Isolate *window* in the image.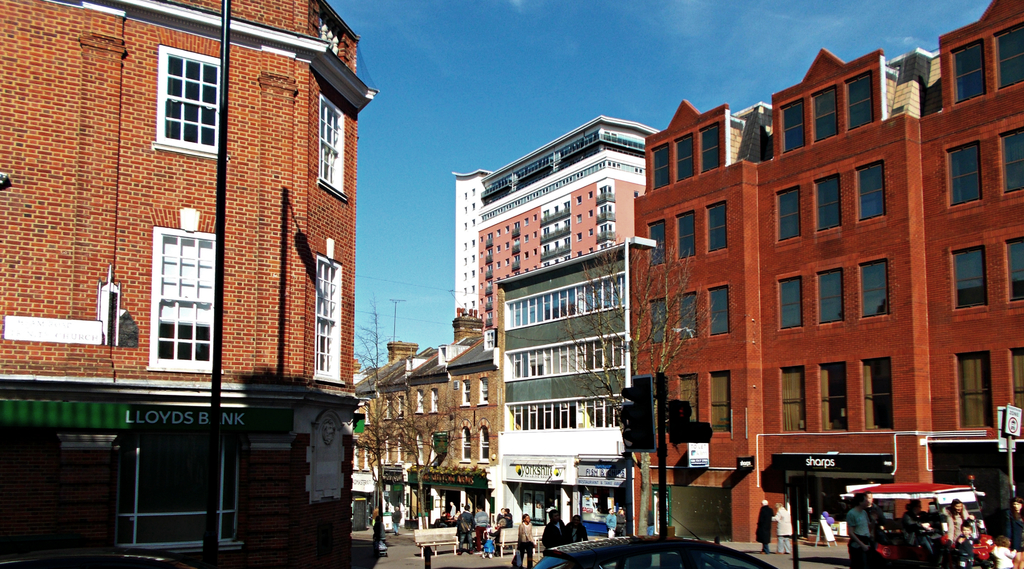
Isolated region: bbox=(503, 257, 509, 266).
